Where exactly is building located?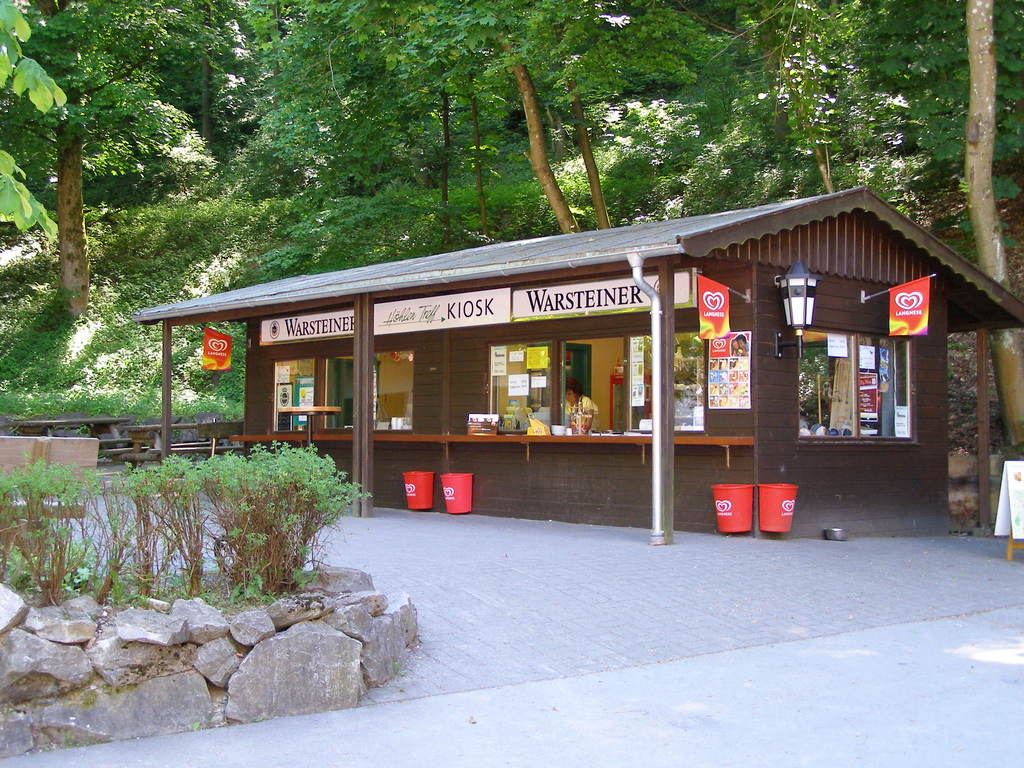
Its bounding box is [left=141, top=187, right=1023, bottom=544].
